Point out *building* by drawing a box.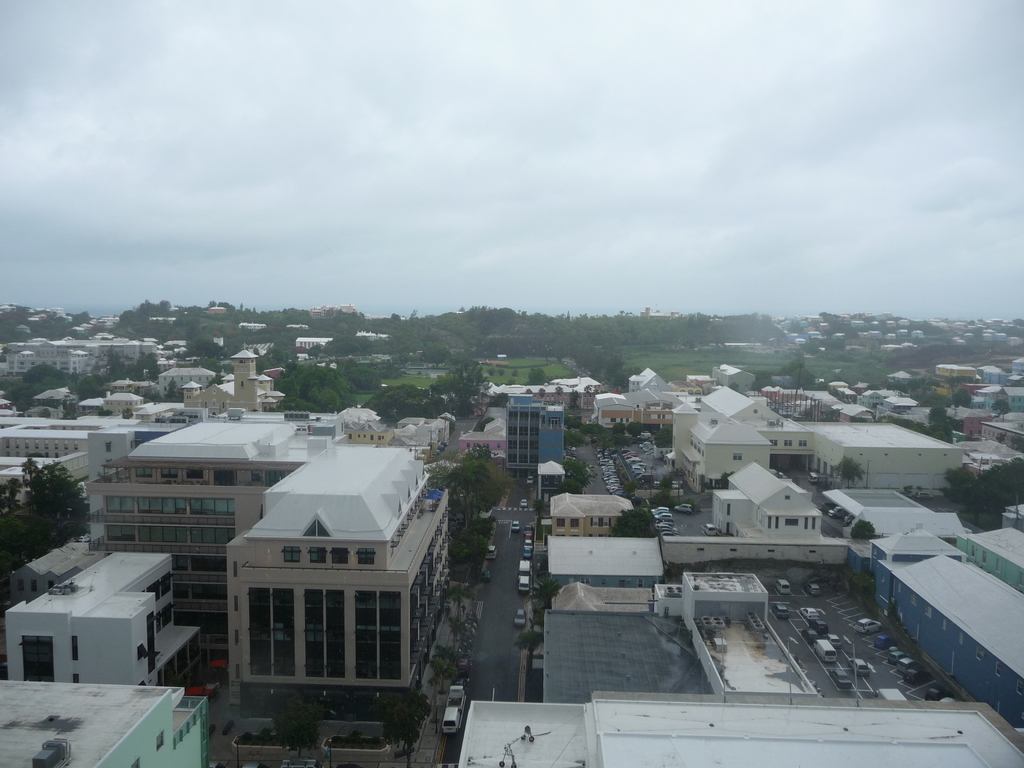
bbox=[3, 675, 207, 767].
